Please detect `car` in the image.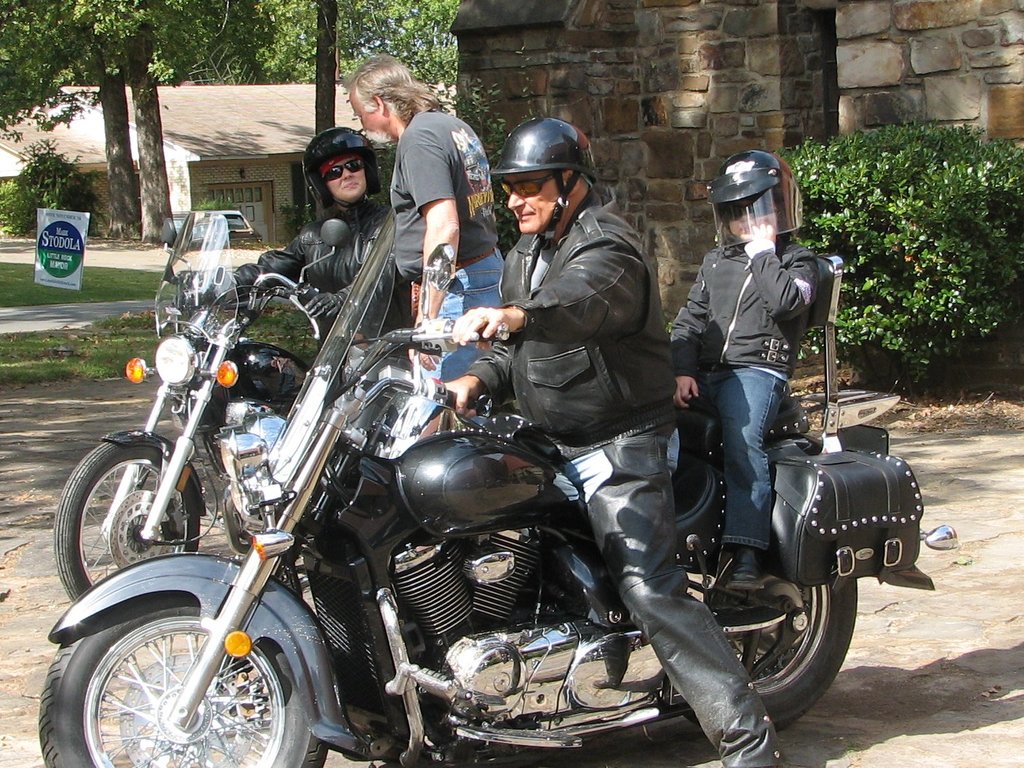
BBox(165, 206, 276, 283).
